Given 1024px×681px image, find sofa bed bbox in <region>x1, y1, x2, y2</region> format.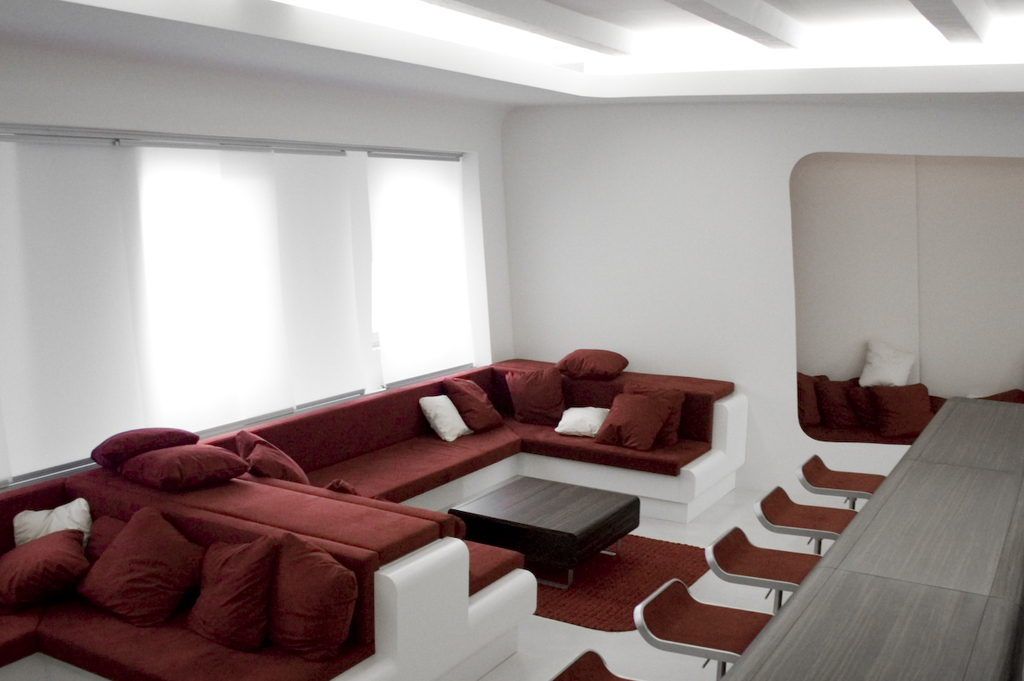
<region>0, 427, 539, 680</region>.
